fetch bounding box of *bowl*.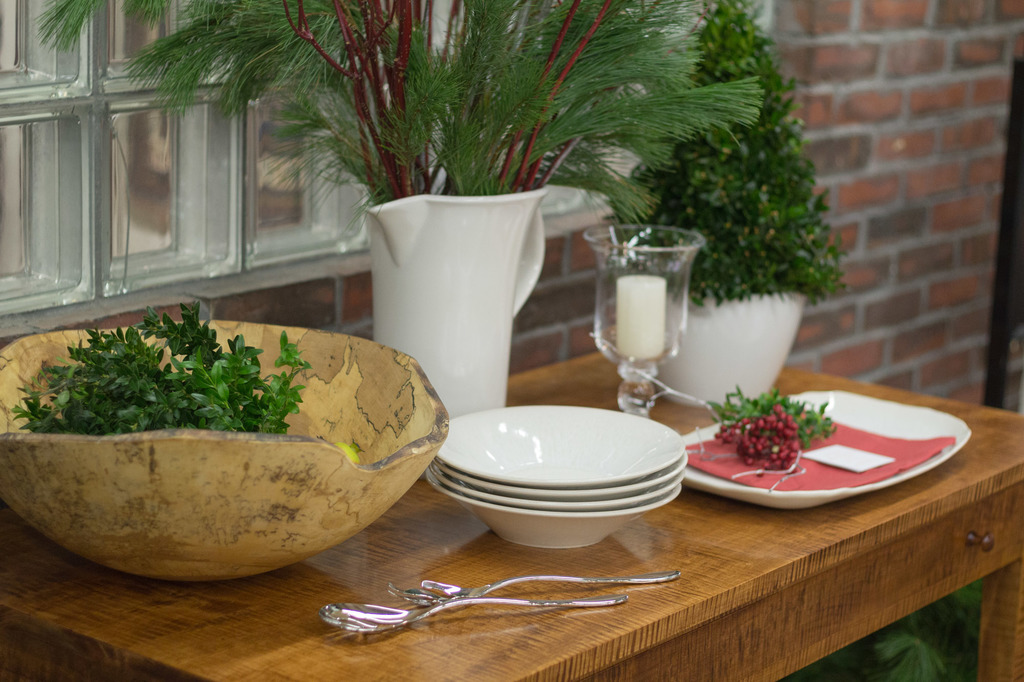
Bbox: [439, 460, 684, 498].
